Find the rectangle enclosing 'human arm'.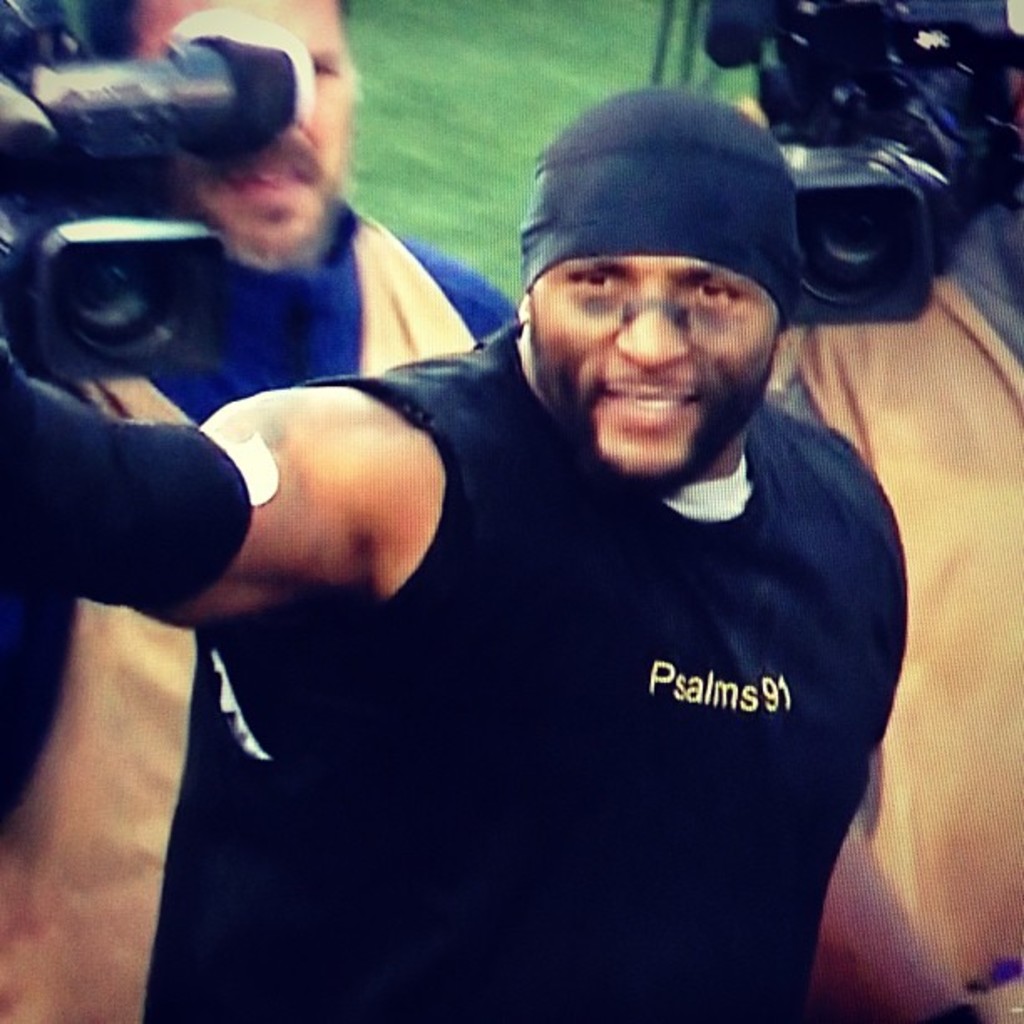
[x1=420, y1=244, x2=509, y2=388].
